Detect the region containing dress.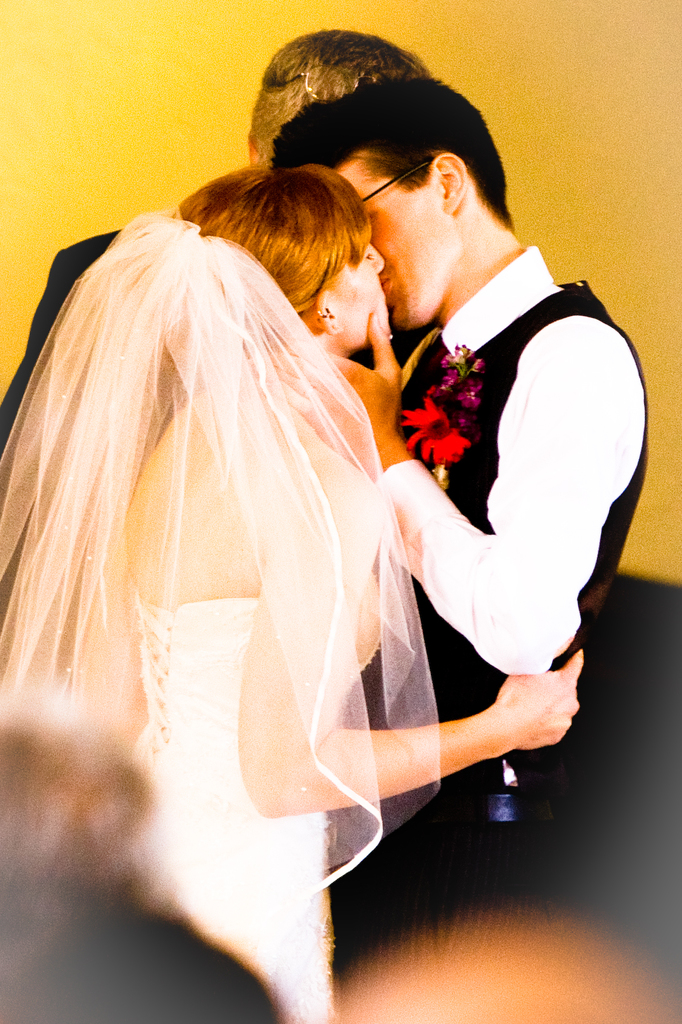
bbox(123, 593, 329, 1023).
